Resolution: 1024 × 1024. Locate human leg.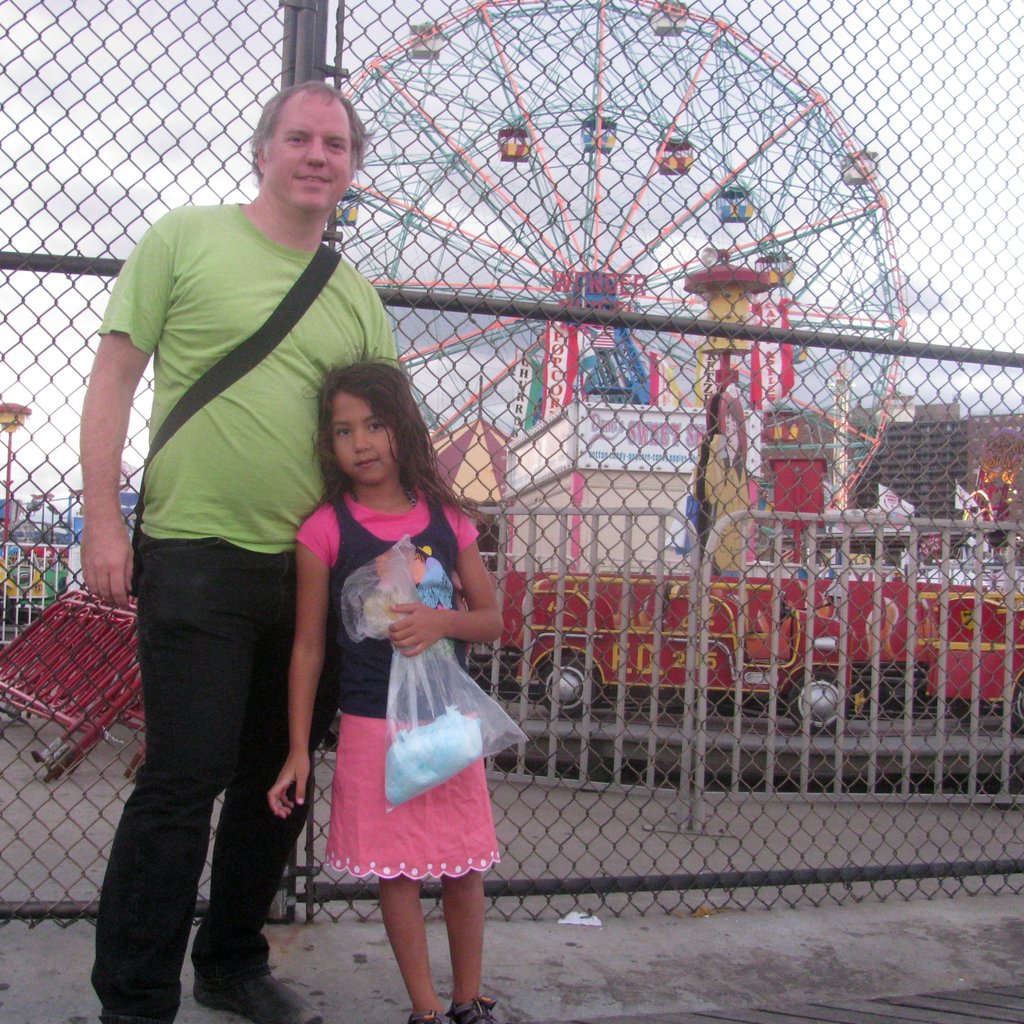
[380,886,448,1023].
